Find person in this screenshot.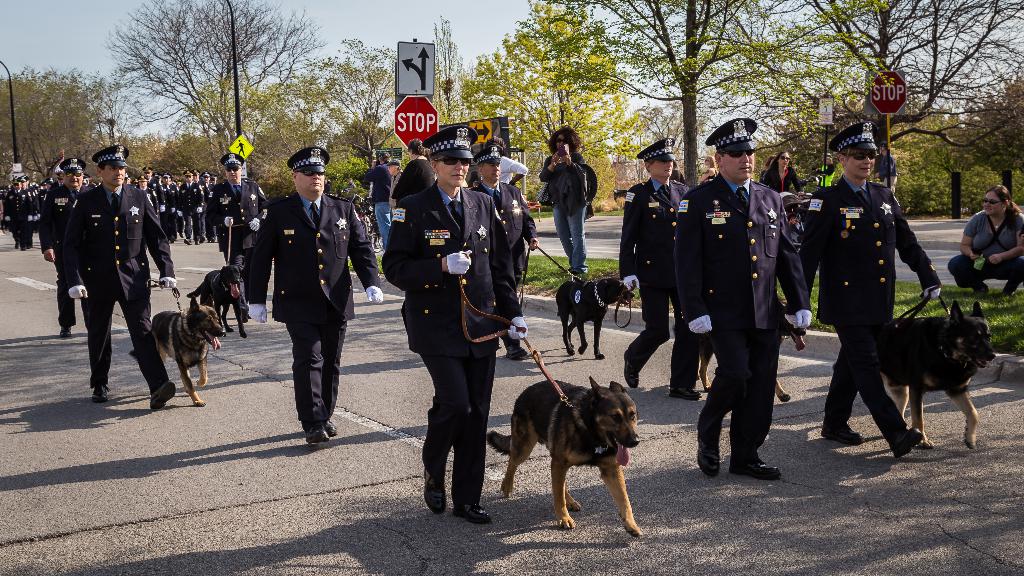
The bounding box for person is {"x1": 760, "y1": 137, "x2": 807, "y2": 313}.
